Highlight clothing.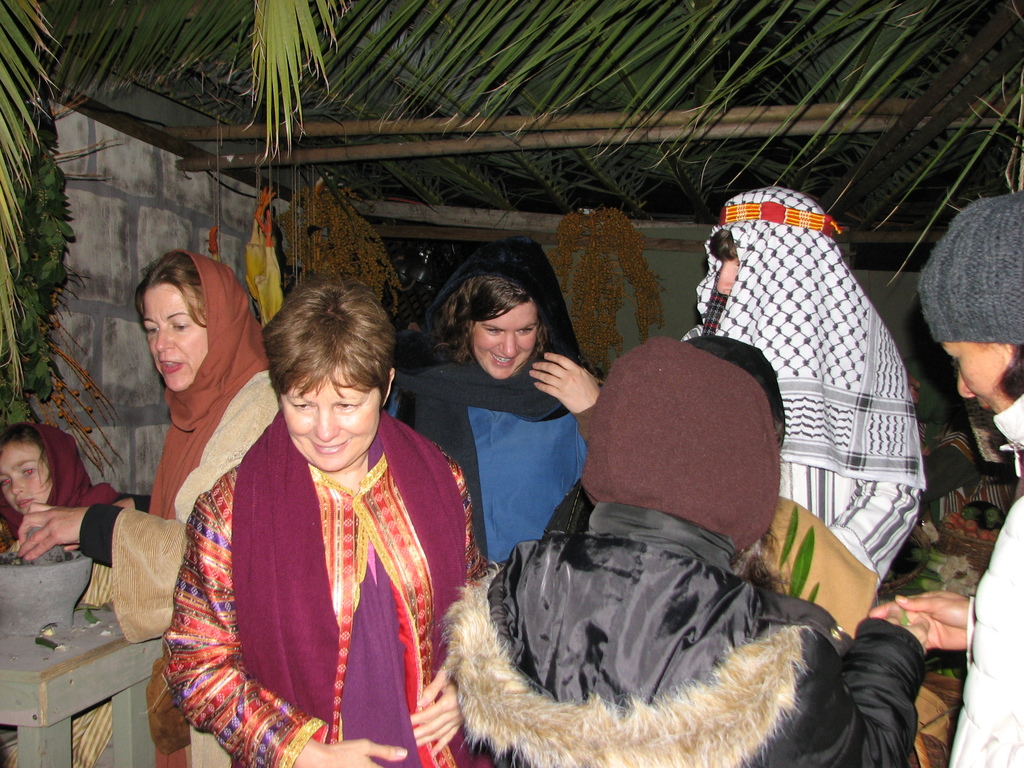
Highlighted region: bbox=(164, 414, 506, 761).
